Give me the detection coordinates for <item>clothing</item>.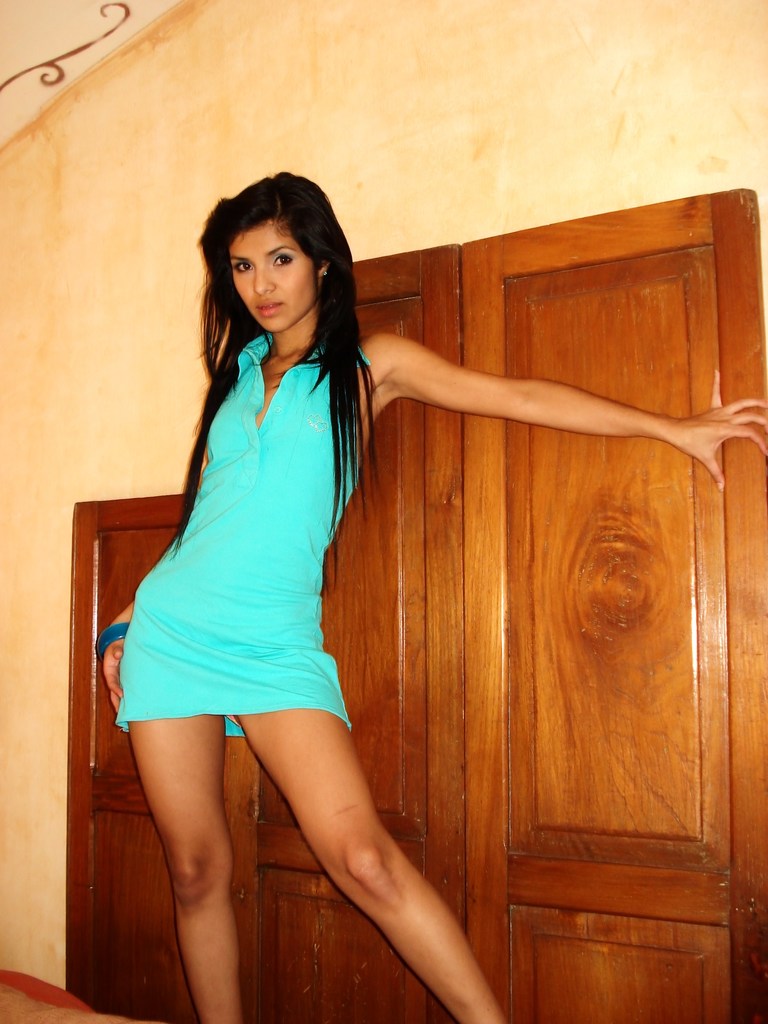
bbox=[112, 341, 348, 735].
